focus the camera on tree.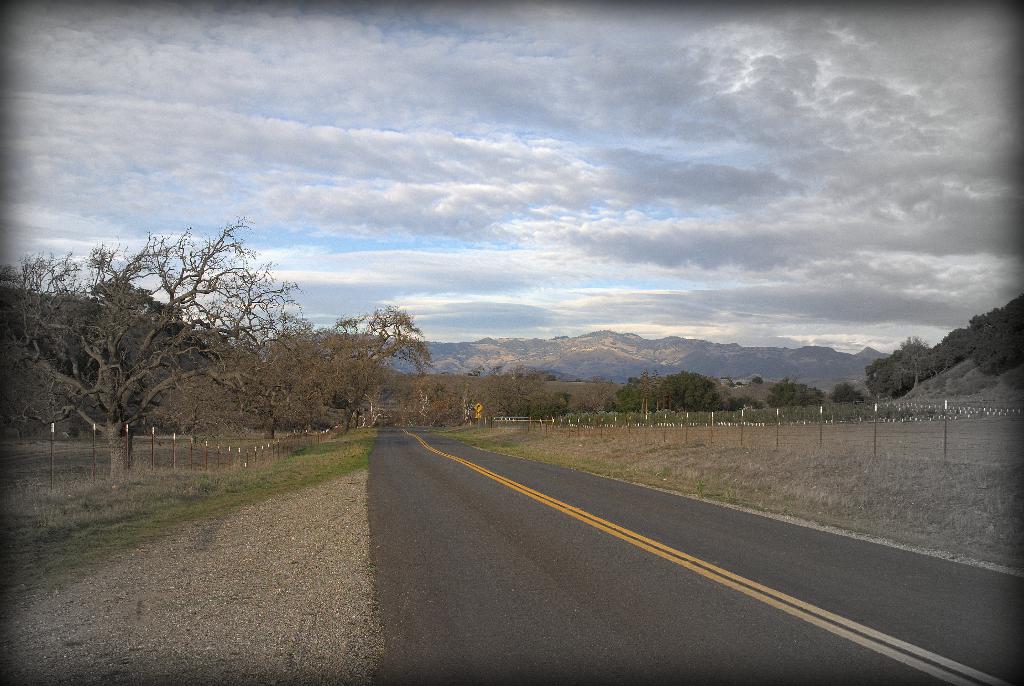
Focus region: box=[483, 362, 556, 422].
